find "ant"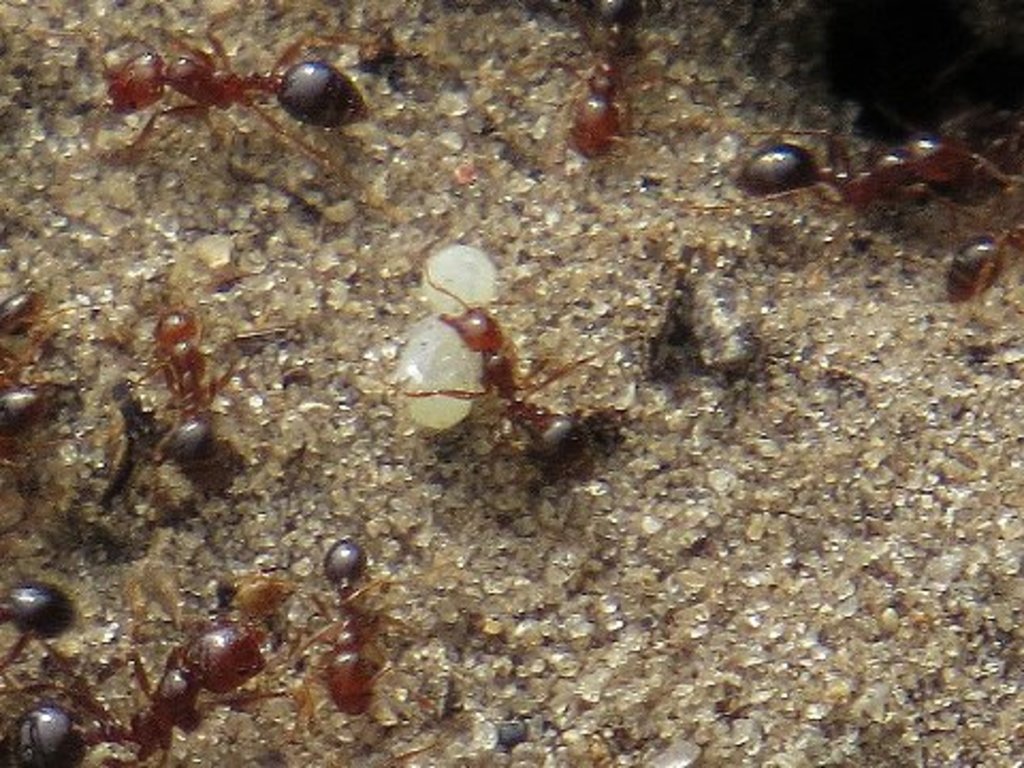
277:533:412:755
